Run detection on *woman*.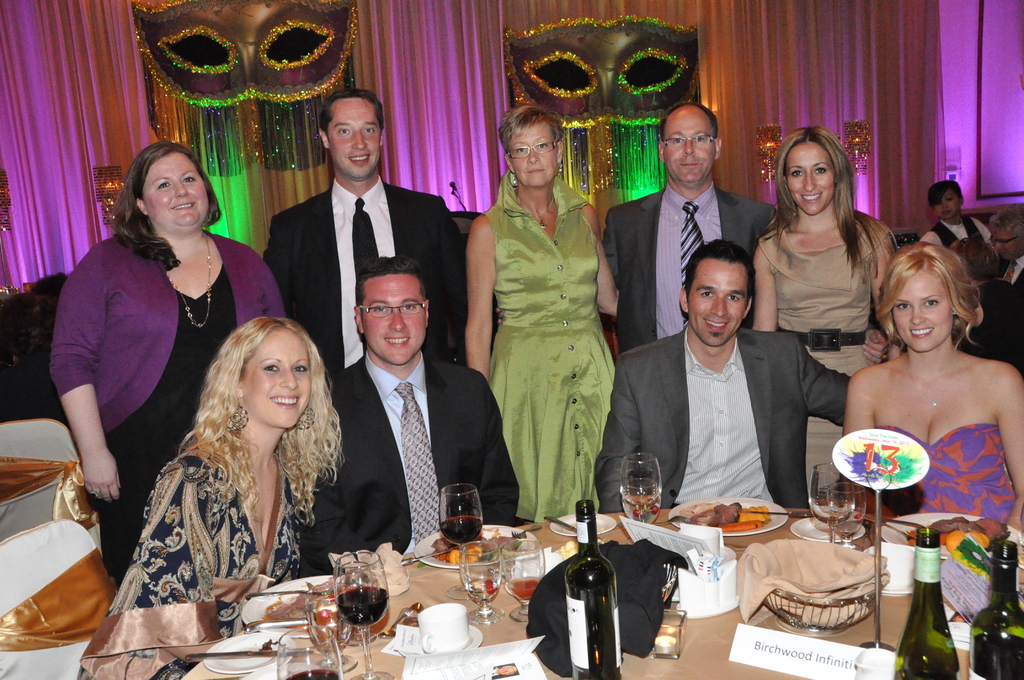
Result: rect(449, 102, 630, 521).
